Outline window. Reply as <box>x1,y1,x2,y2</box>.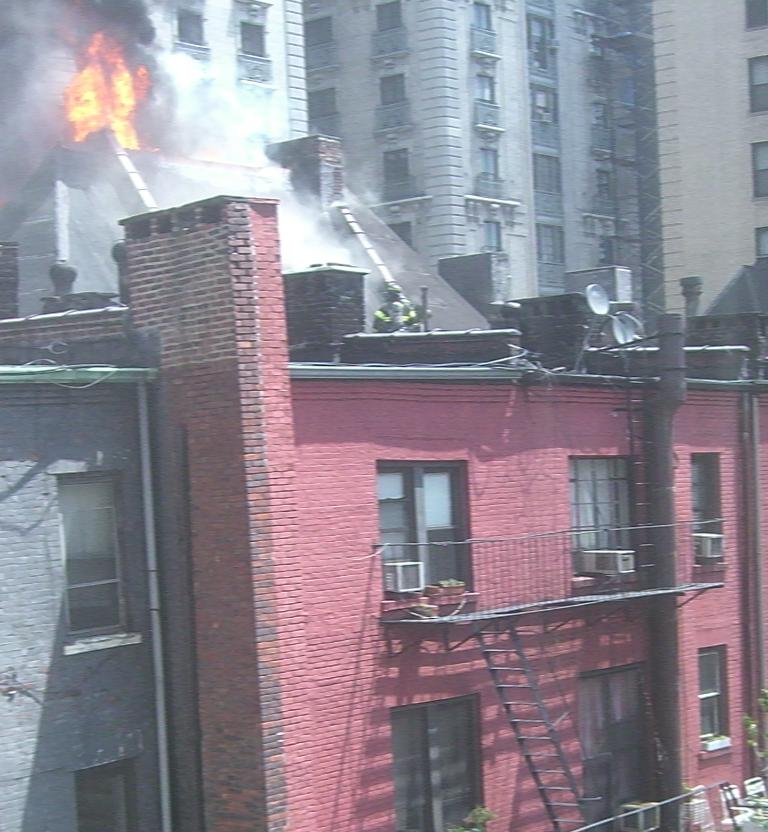
<box>378,690,484,831</box>.
